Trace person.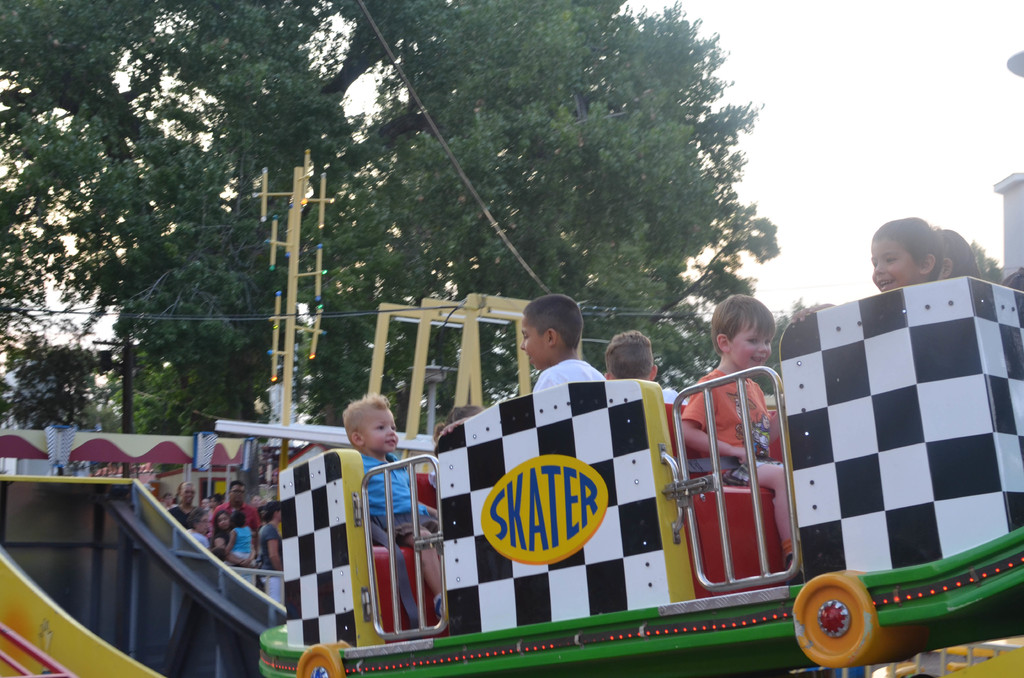
Traced to (526,293,610,394).
